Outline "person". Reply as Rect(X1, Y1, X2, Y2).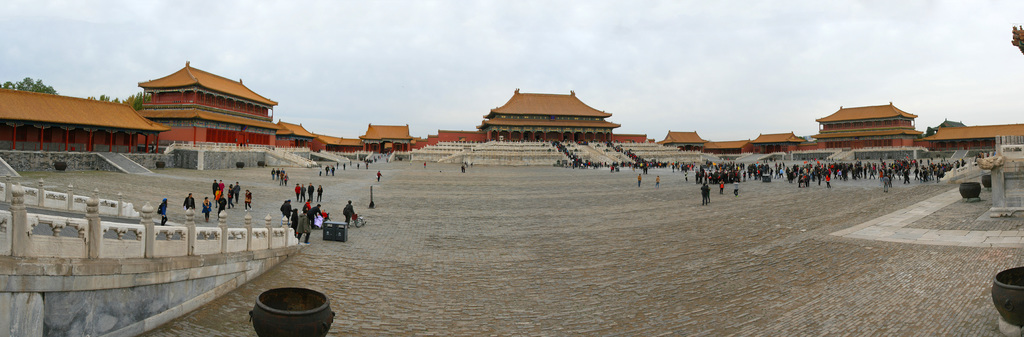
Rect(344, 163, 346, 169).
